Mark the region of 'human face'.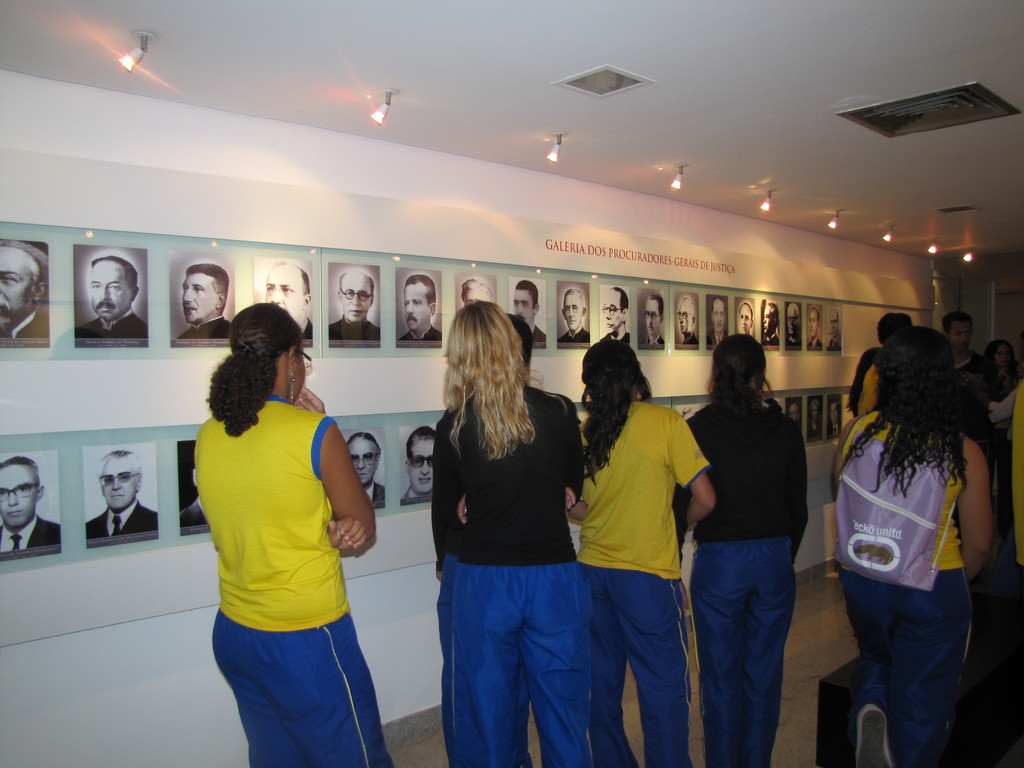
Region: bbox(0, 244, 35, 327).
